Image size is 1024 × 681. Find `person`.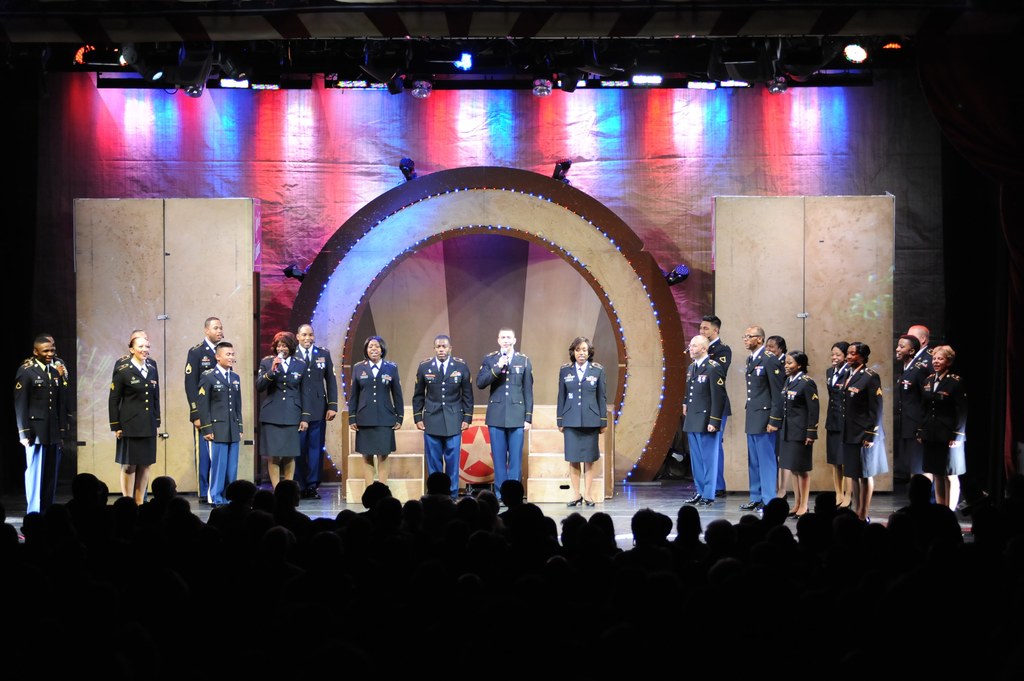
<region>825, 340, 856, 497</region>.
